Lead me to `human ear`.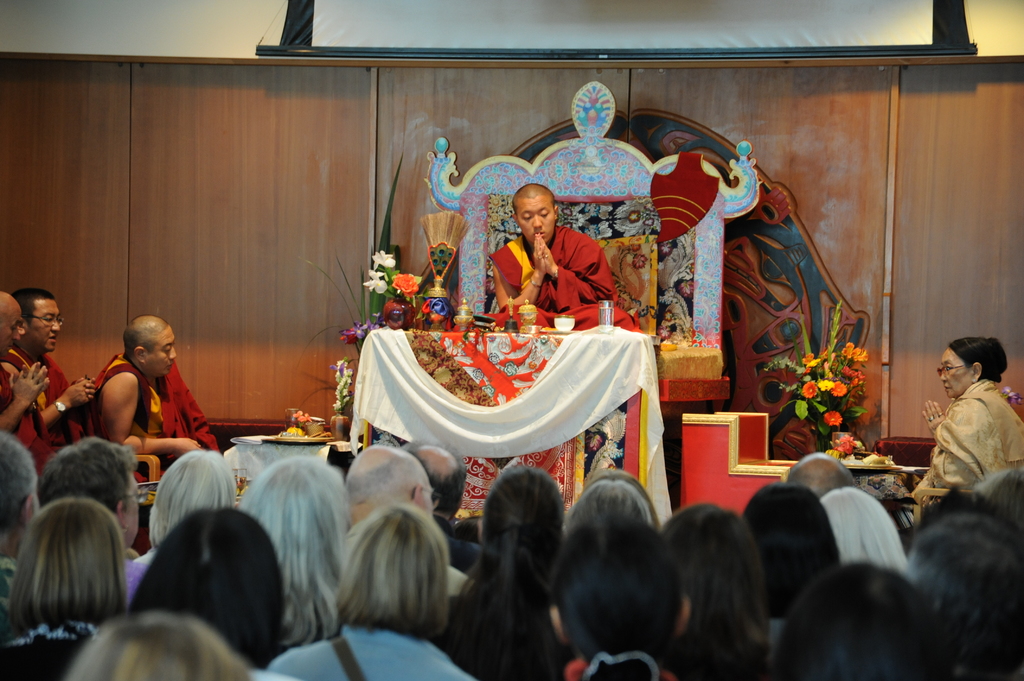
Lead to [119,500,125,526].
